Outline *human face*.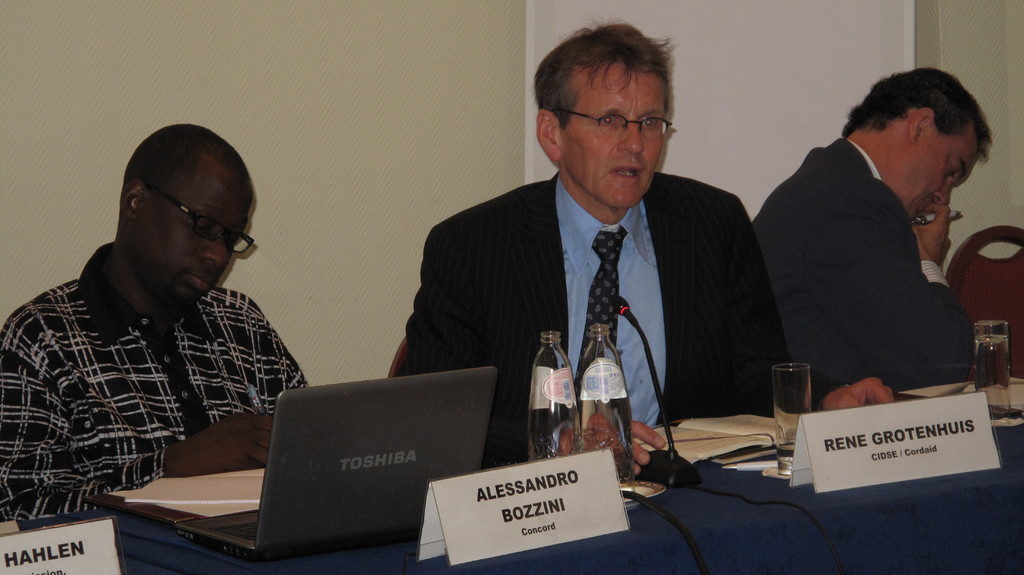
Outline: detection(559, 67, 665, 202).
